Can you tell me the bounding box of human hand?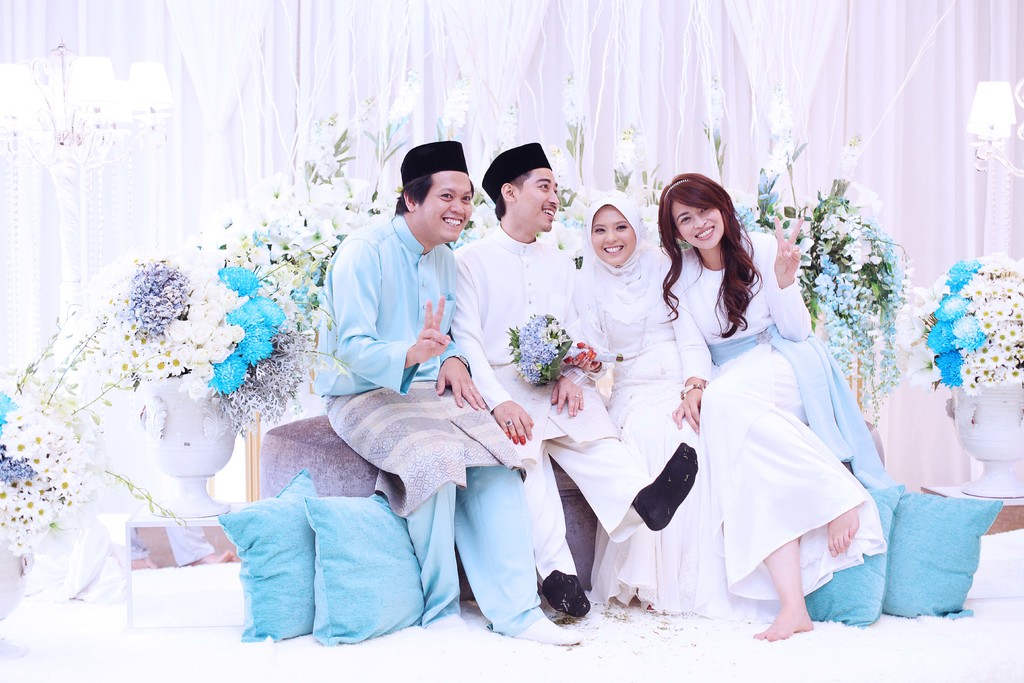
[x1=772, y1=213, x2=803, y2=287].
